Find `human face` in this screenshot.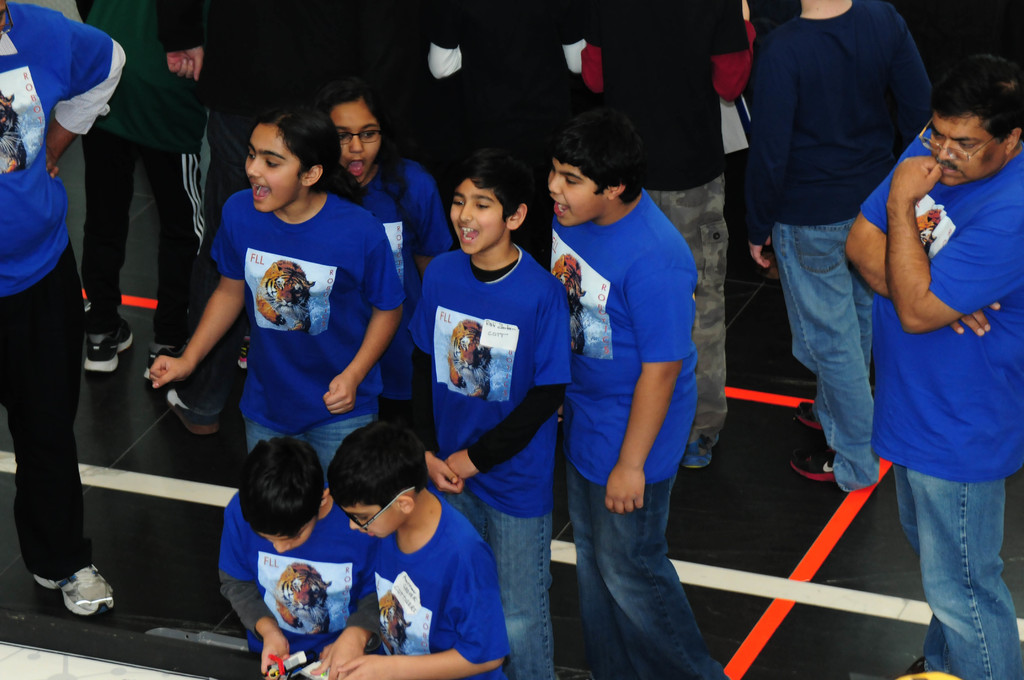
The bounding box for `human face` is 332/93/378/182.
